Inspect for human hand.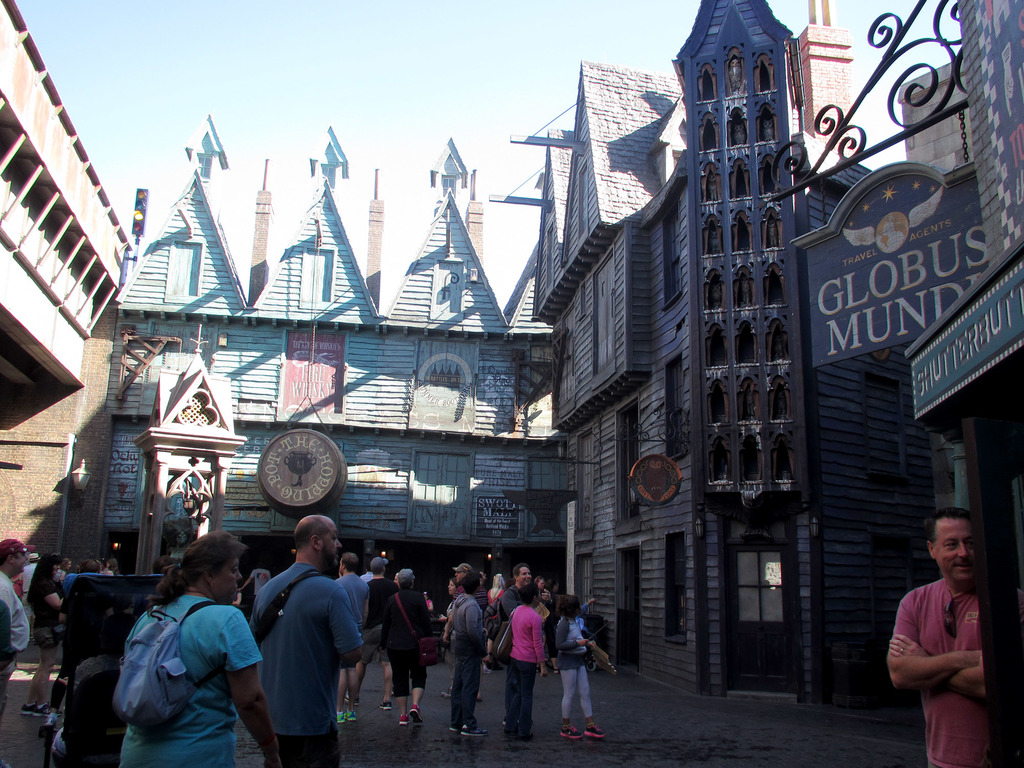
Inspection: bbox=(541, 671, 549, 680).
